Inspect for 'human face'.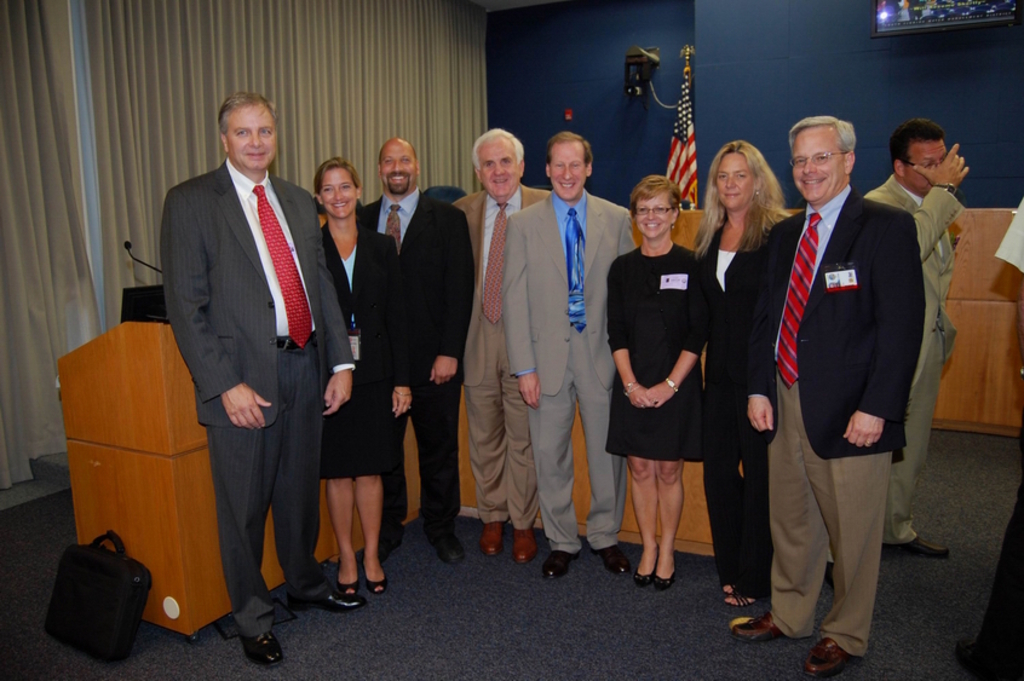
Inspection: left=379, top=139, right=413, bottom=194.
